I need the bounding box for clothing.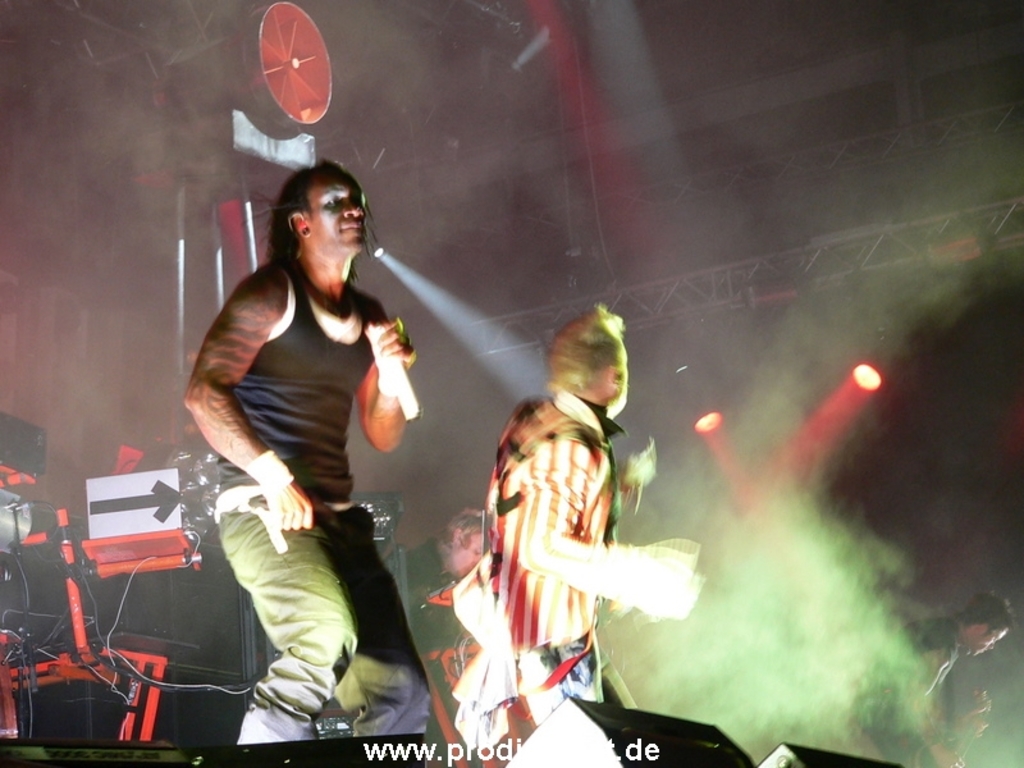
Here it is: x1=458, y1=392, x2=623, y2=735.
